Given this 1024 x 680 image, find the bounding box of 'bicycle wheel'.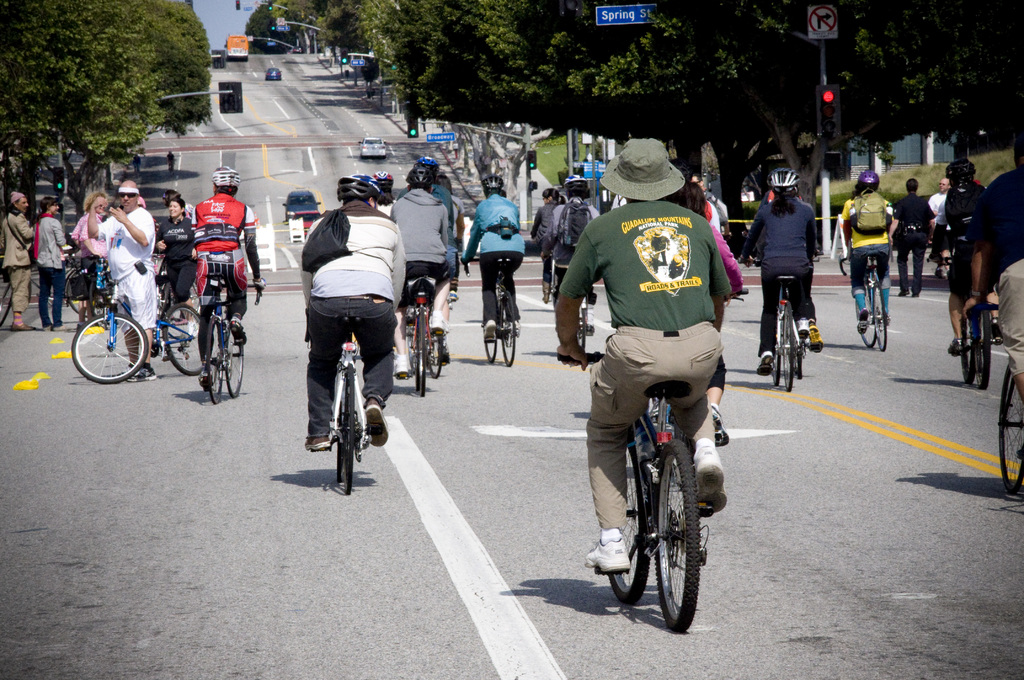
767:311:783:386.
